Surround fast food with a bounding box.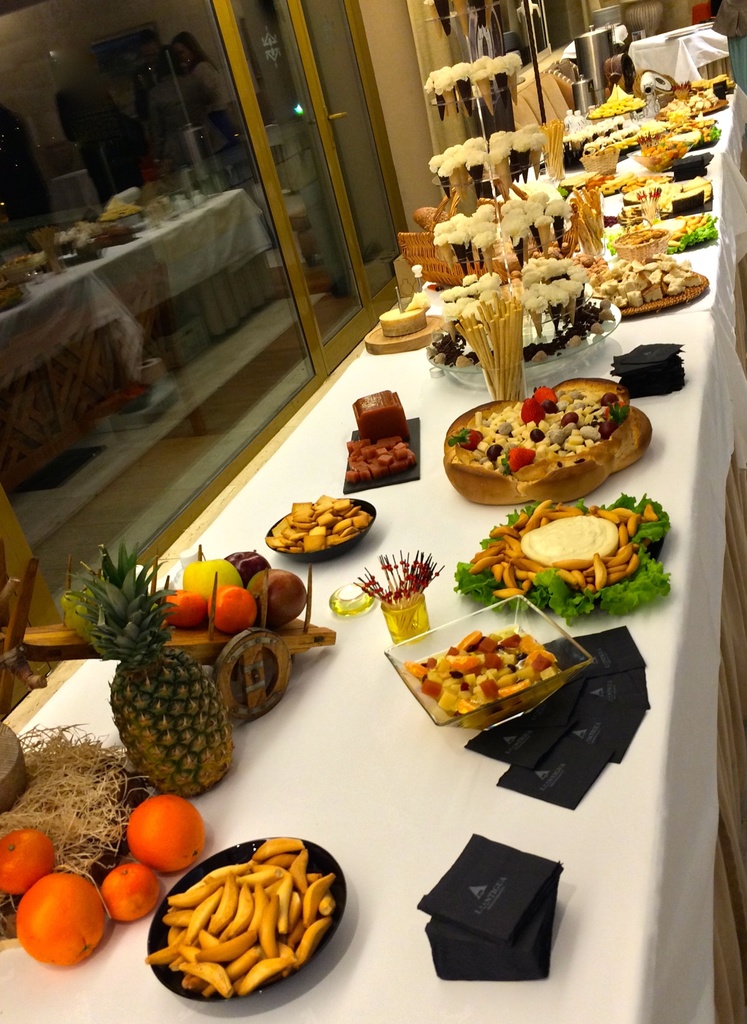
box(548, 117, 630, 159).
